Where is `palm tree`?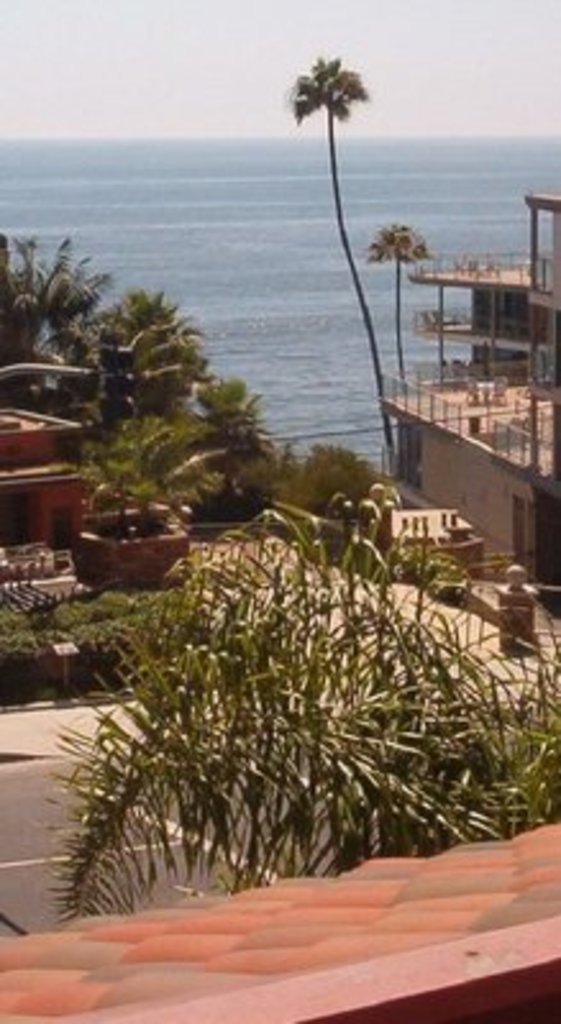
(72, 279, 213, 520).
